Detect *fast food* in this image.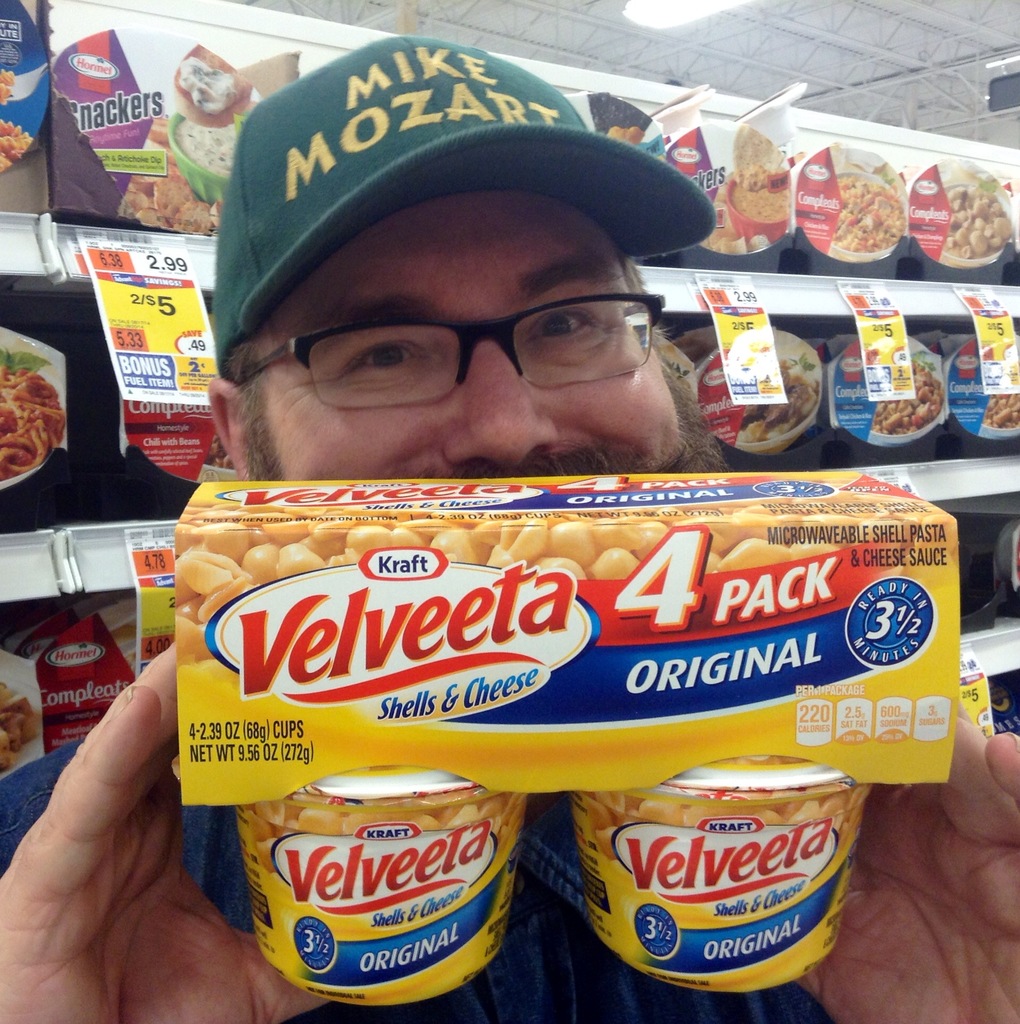
Detection: box=[733, 353, 823, 439].
